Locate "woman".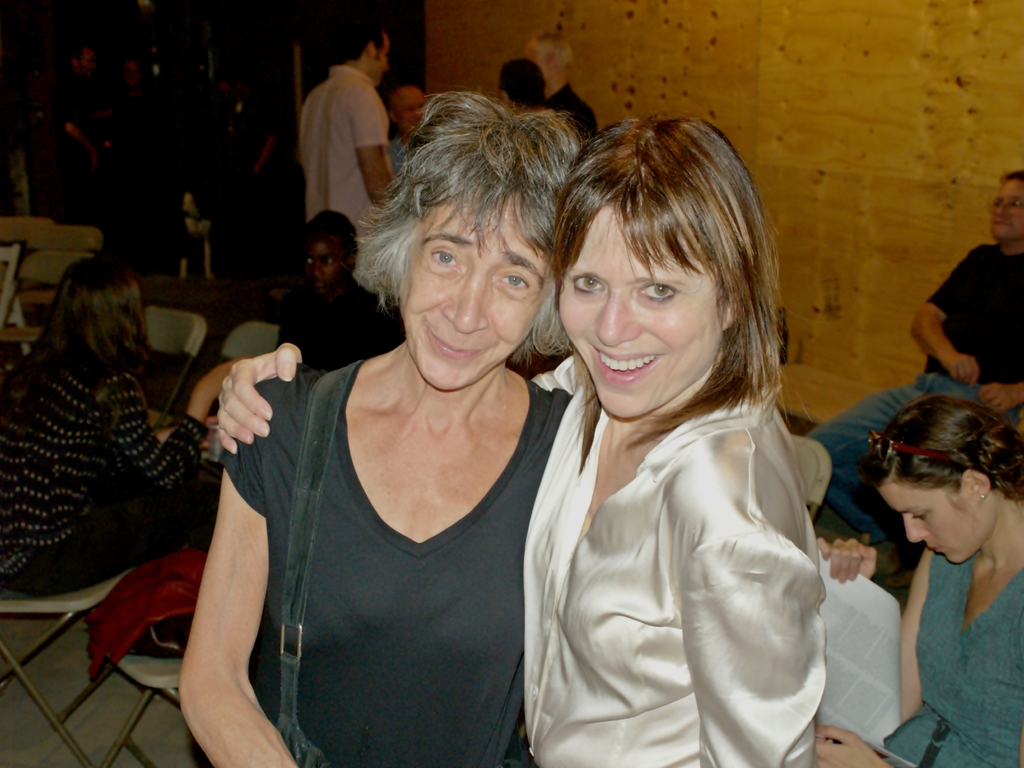
Bounding box: select_region(812, 392, 1023, 767).
